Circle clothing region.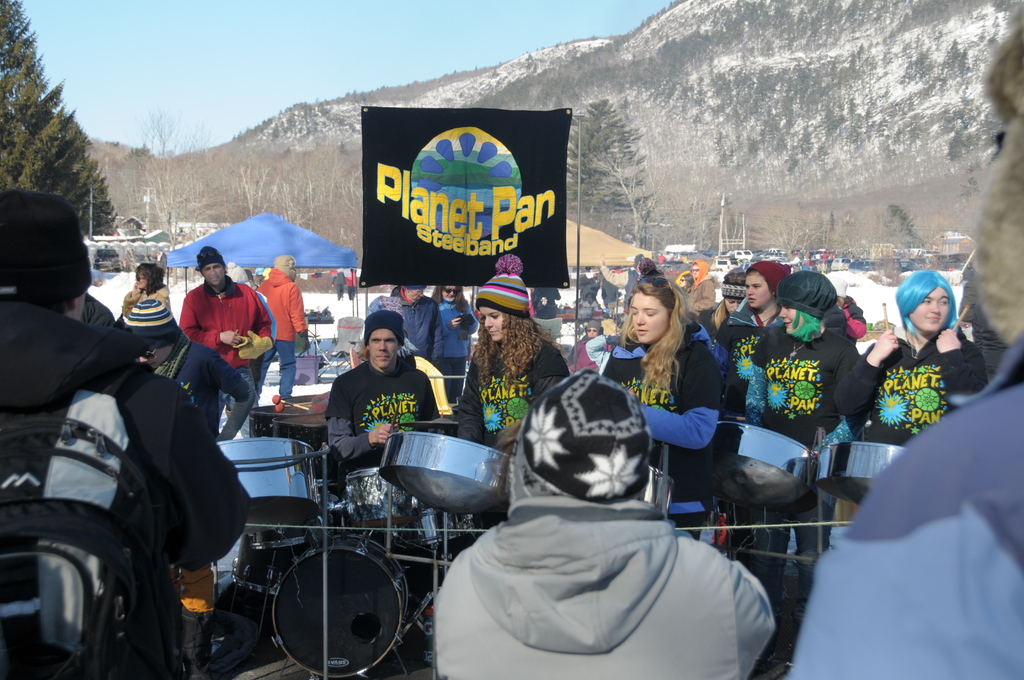
Region: bbox(152, 339, 251, 433).
